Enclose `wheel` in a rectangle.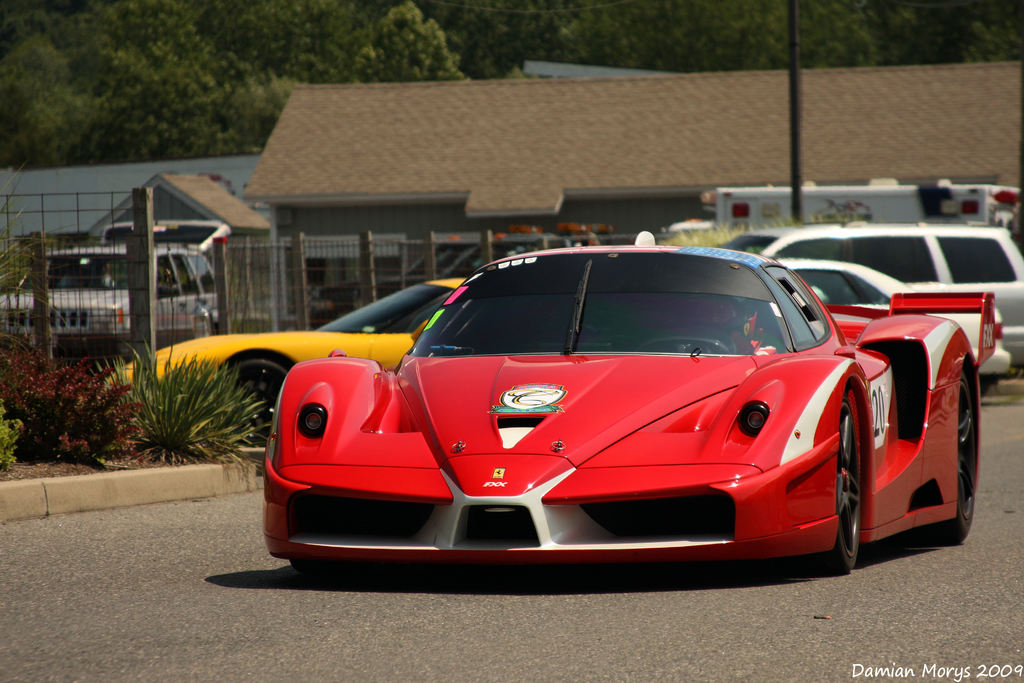
Rect(937, 370, 978, 547).
